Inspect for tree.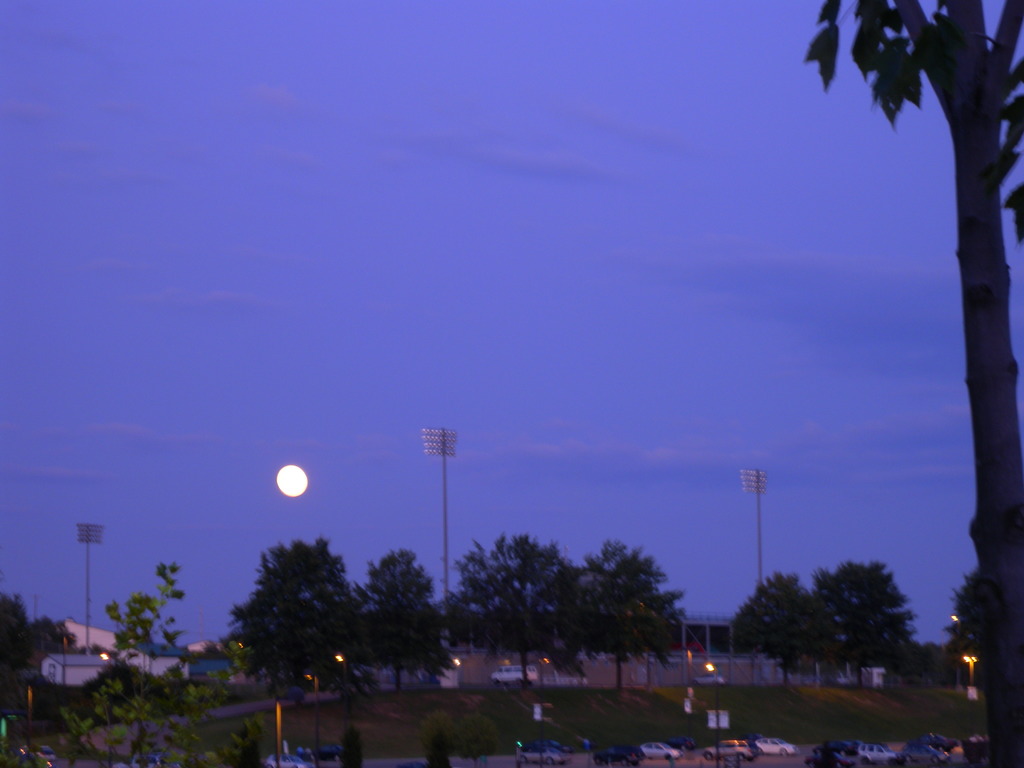
Inspection: [735, 568, 839, 672].
